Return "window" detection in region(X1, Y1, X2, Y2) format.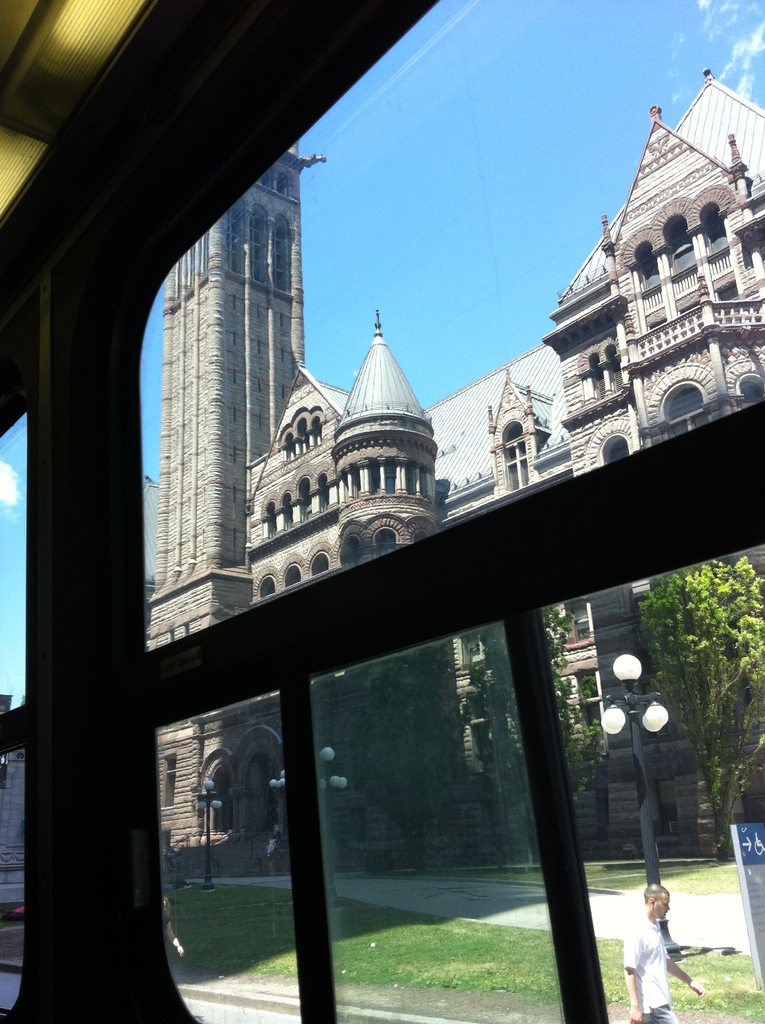
region(314, 554, 328, 579).
